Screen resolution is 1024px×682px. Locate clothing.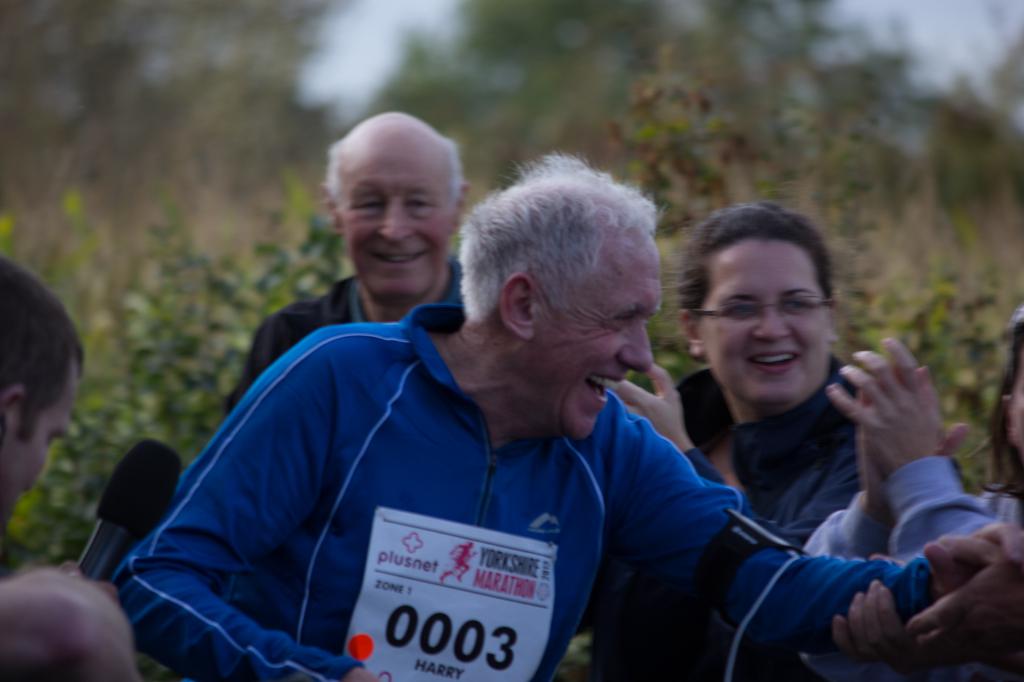
left=225, top=259, right=467, bottom=421.
